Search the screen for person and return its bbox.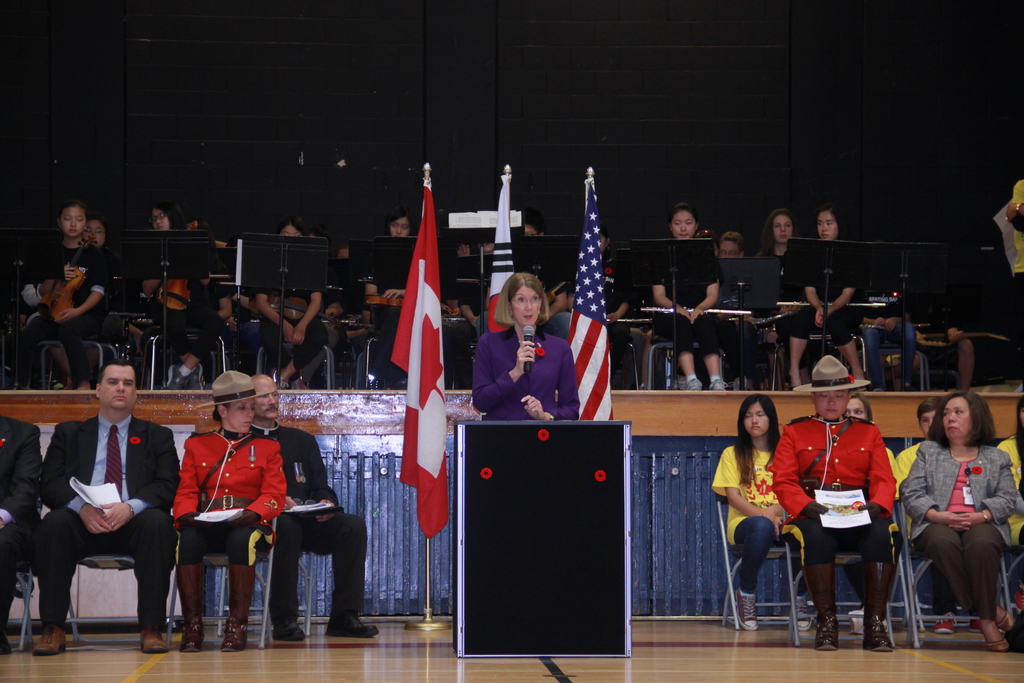
Found: bbox(532, 264, 599, 416).
